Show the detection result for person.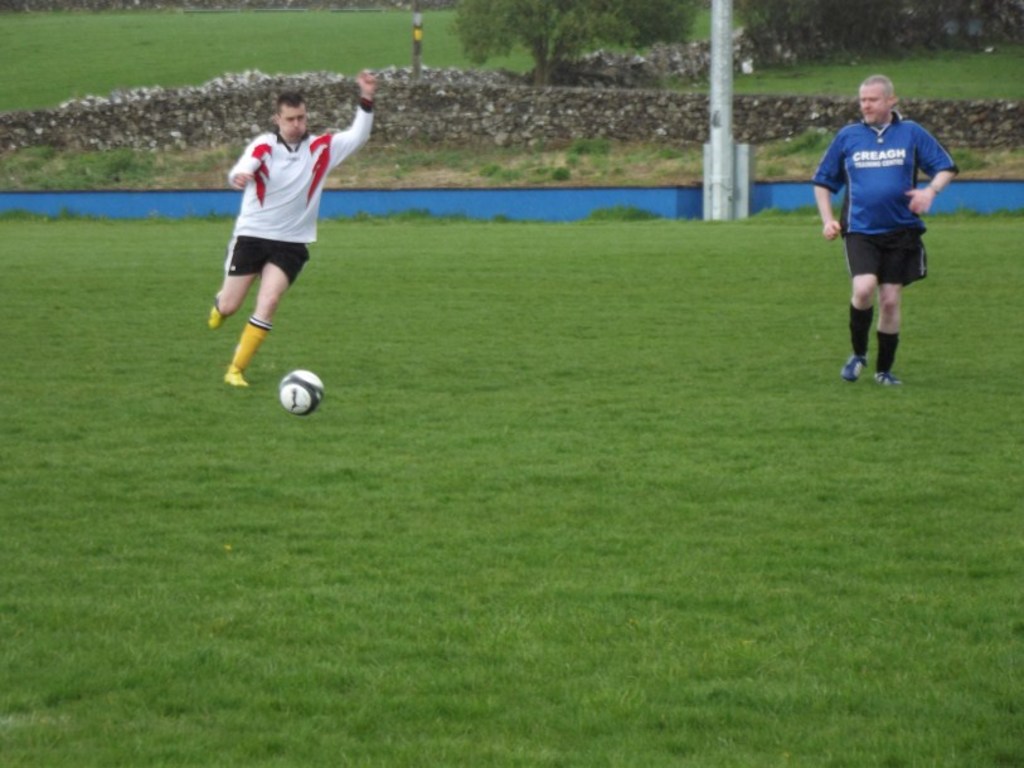
203:71:374:384.
